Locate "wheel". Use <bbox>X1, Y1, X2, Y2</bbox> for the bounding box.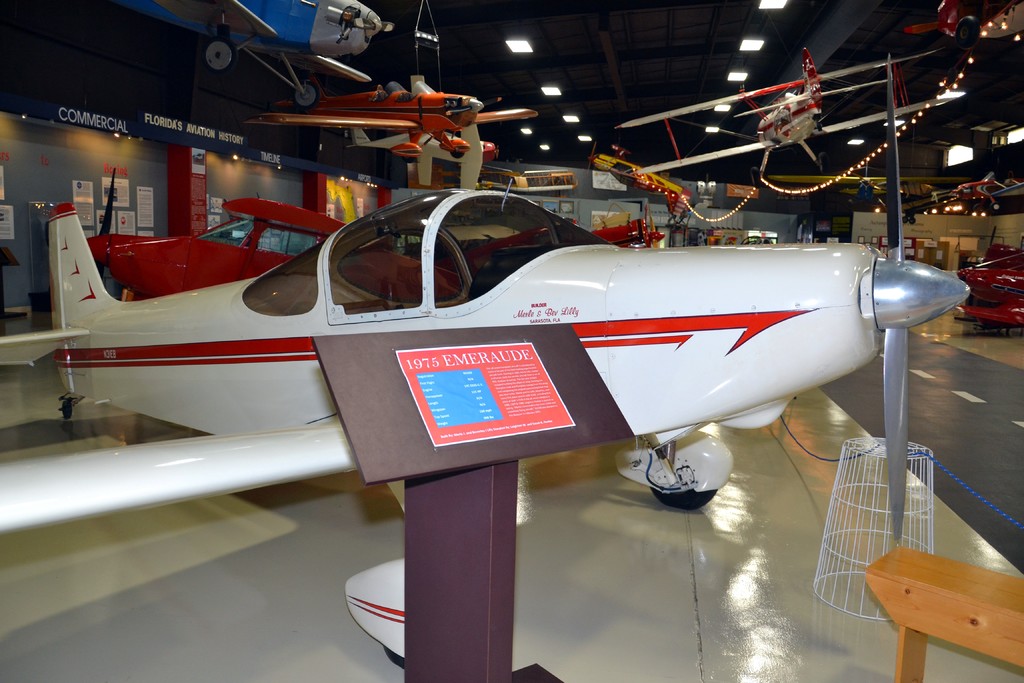
<bbox>650, 475, 717, 509</bbox>.
